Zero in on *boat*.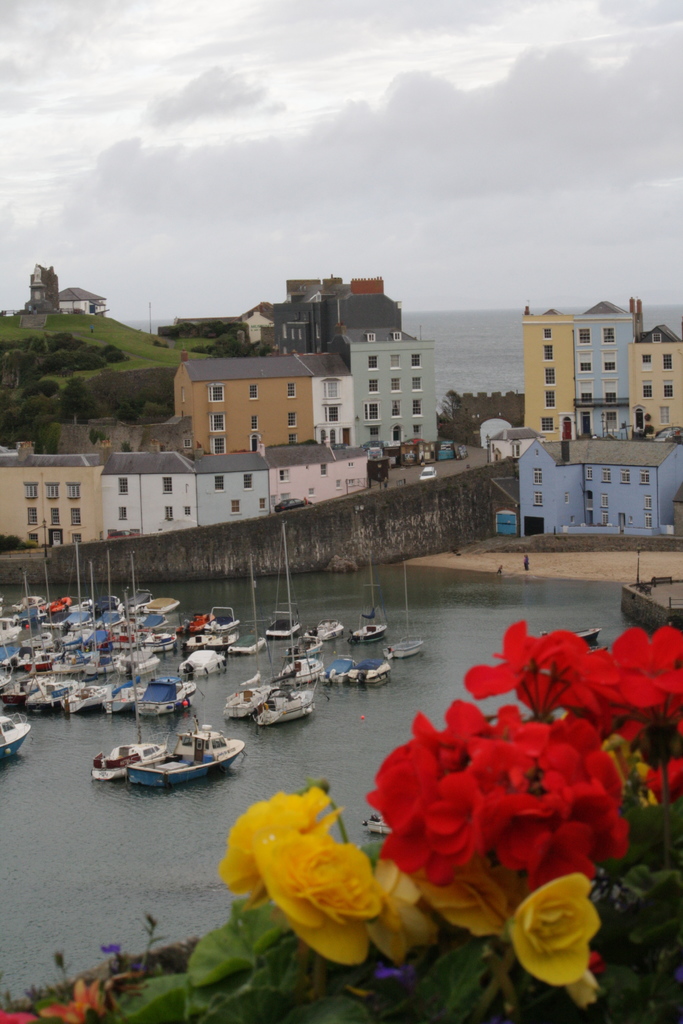
Zeroed in: pyautogui.locateOnScreen(582, 629, 596, 645).
